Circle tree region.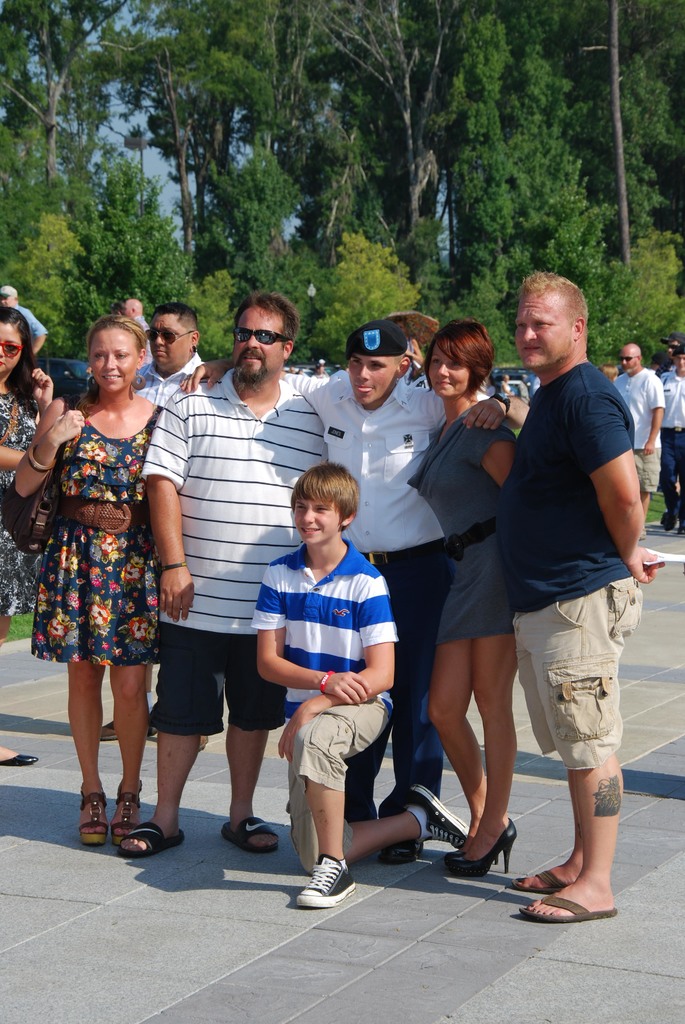
Region: BBox(0, 199, 84, 360).
